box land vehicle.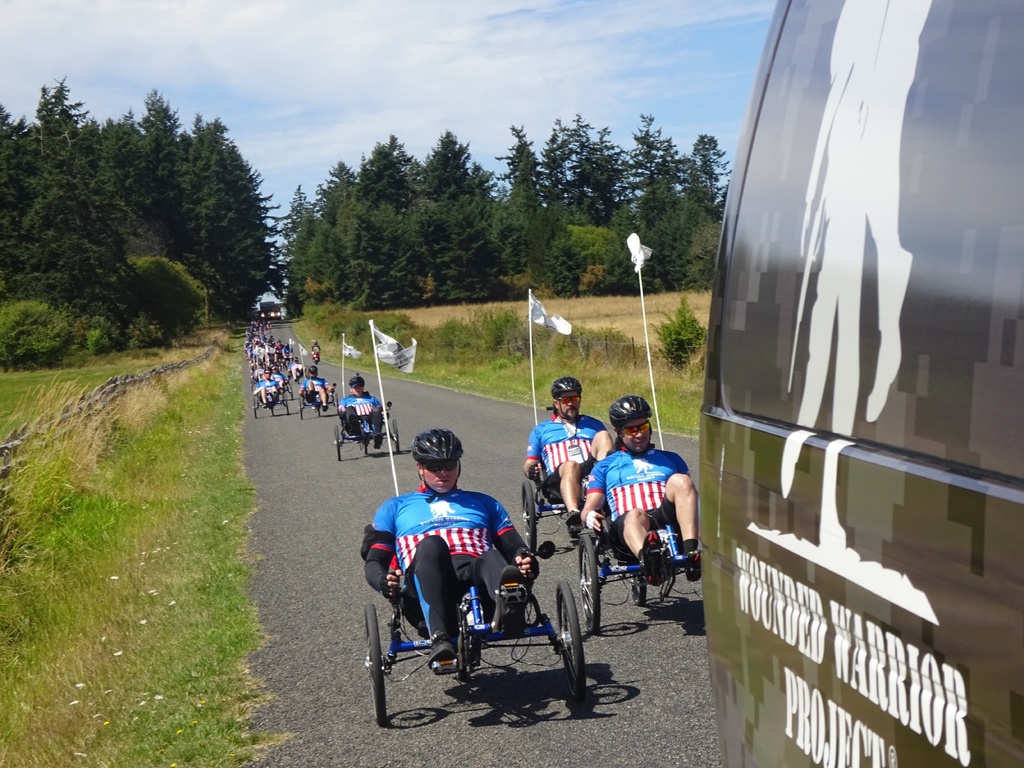
<bbox>273, 301, 283, 319</bbox>.
